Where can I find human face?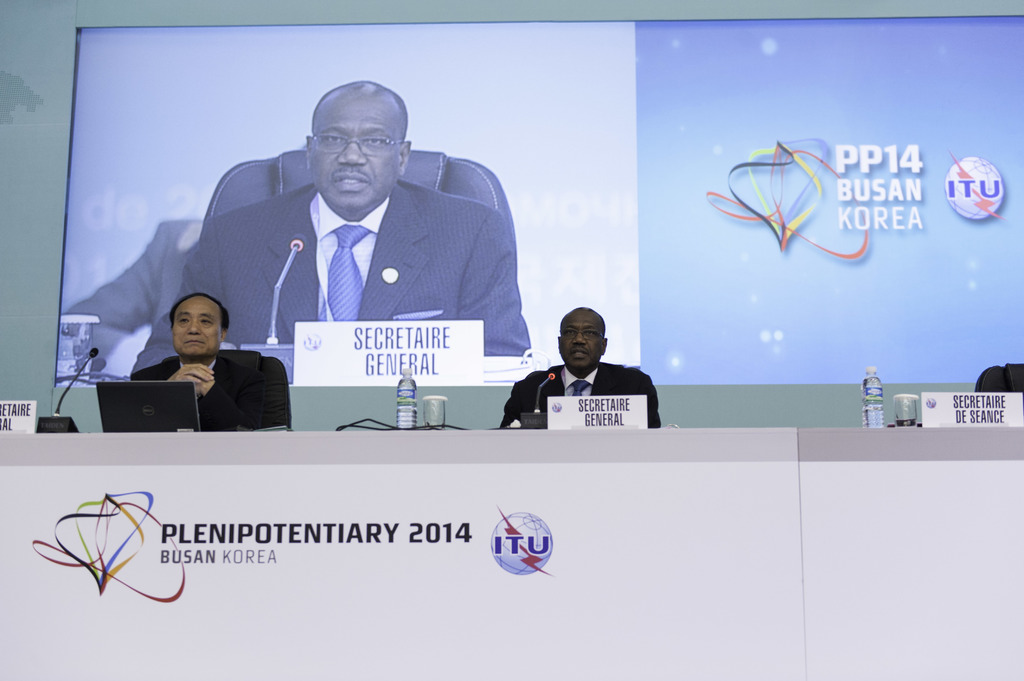
You can find it at bbox(173, 298, 220, 357).
